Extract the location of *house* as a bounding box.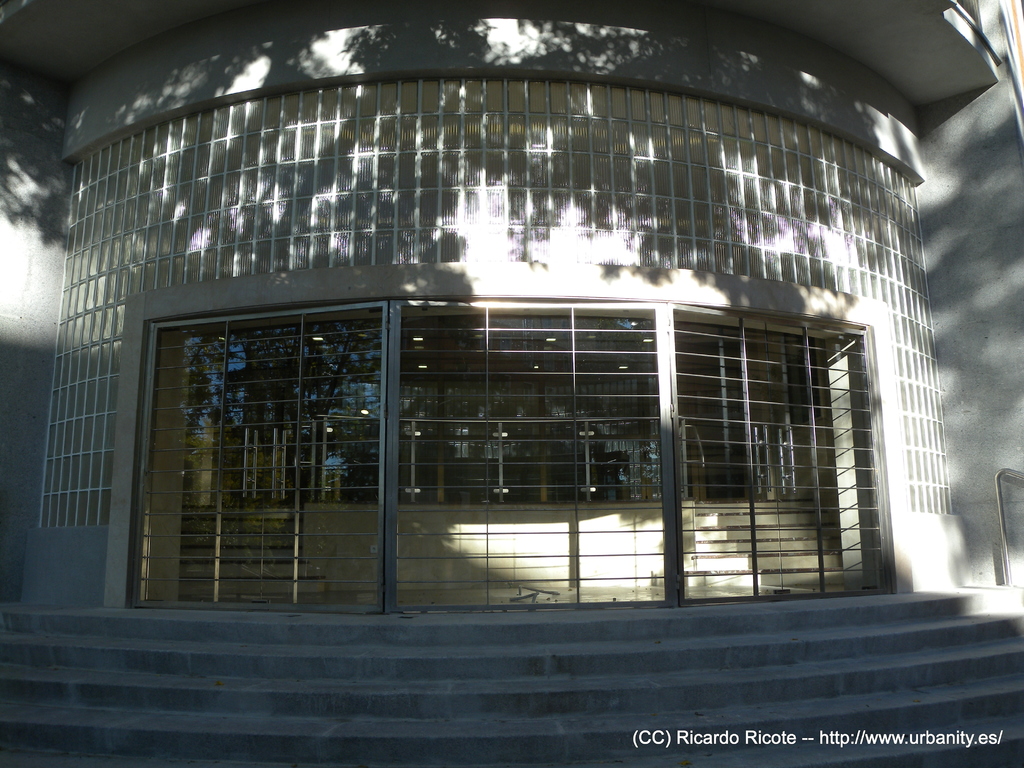
bbox=[1, 0, 1023, 756].
